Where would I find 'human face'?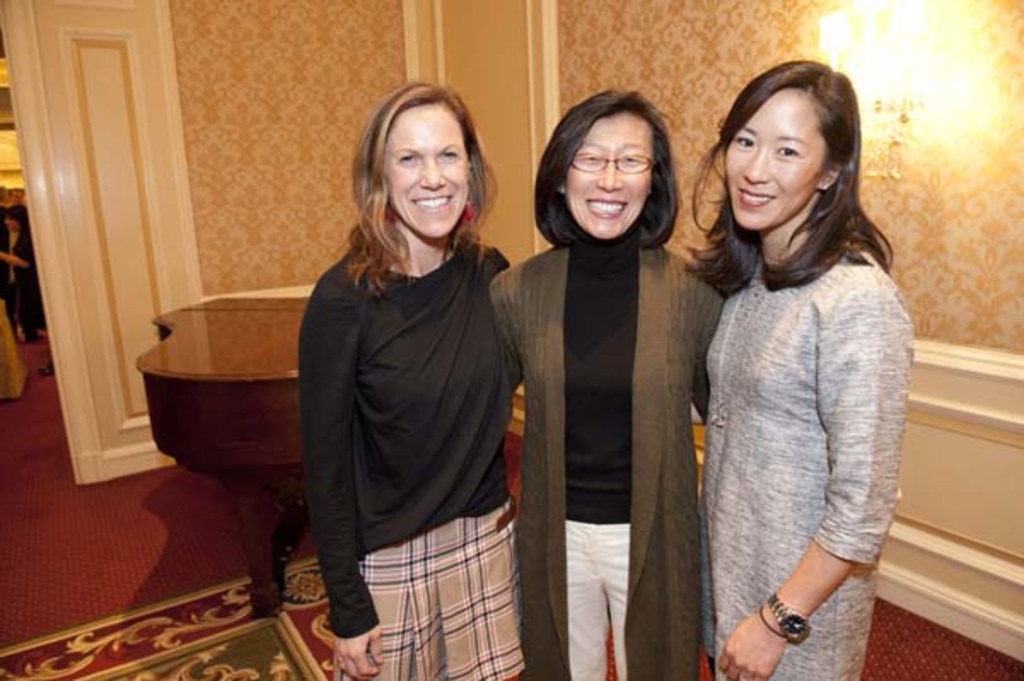
At box=[565, 119, 650, 237].
